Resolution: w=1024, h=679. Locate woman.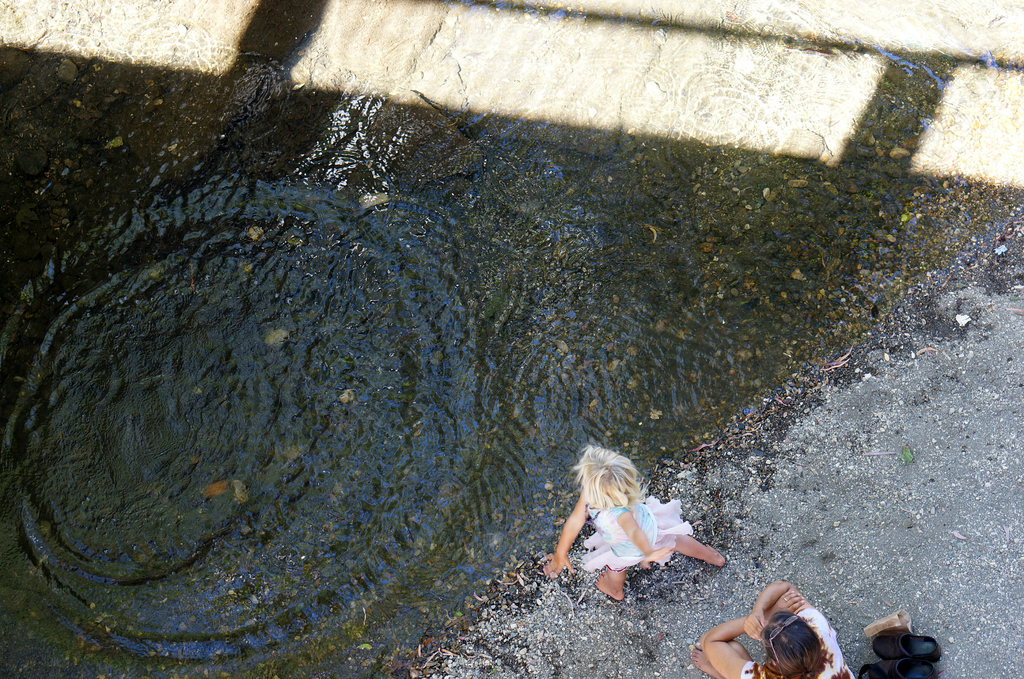
x1=684, y1=586, x2=859, y2=678.
